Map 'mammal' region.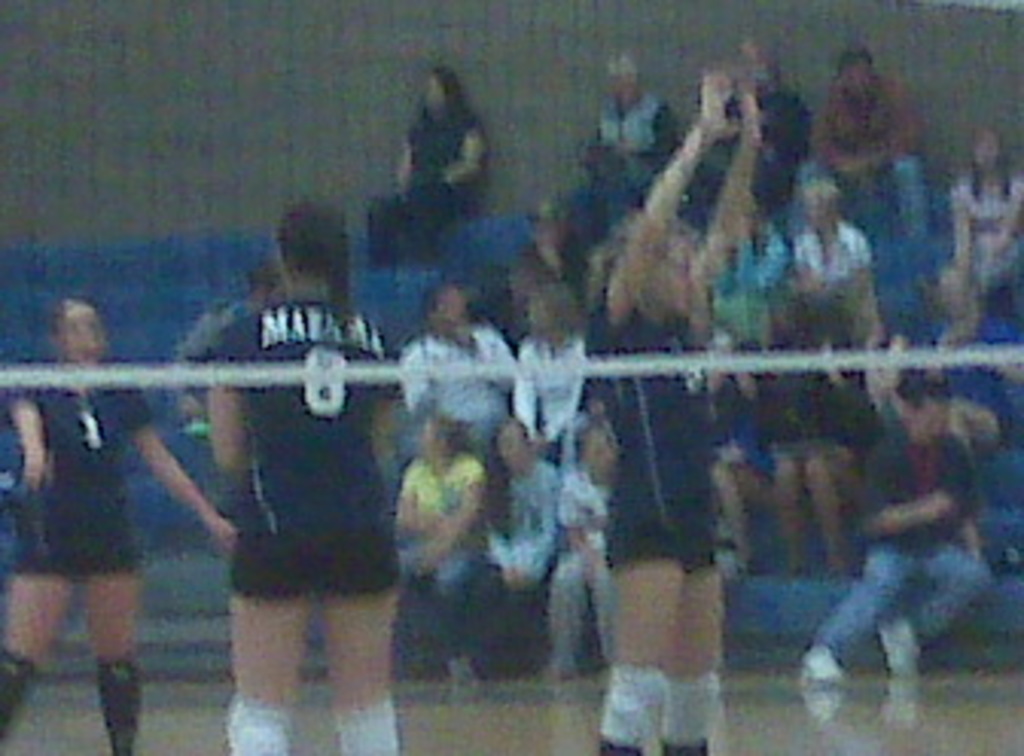
Mapped to <bbox>372, 67, 482, 256</bbox>.
